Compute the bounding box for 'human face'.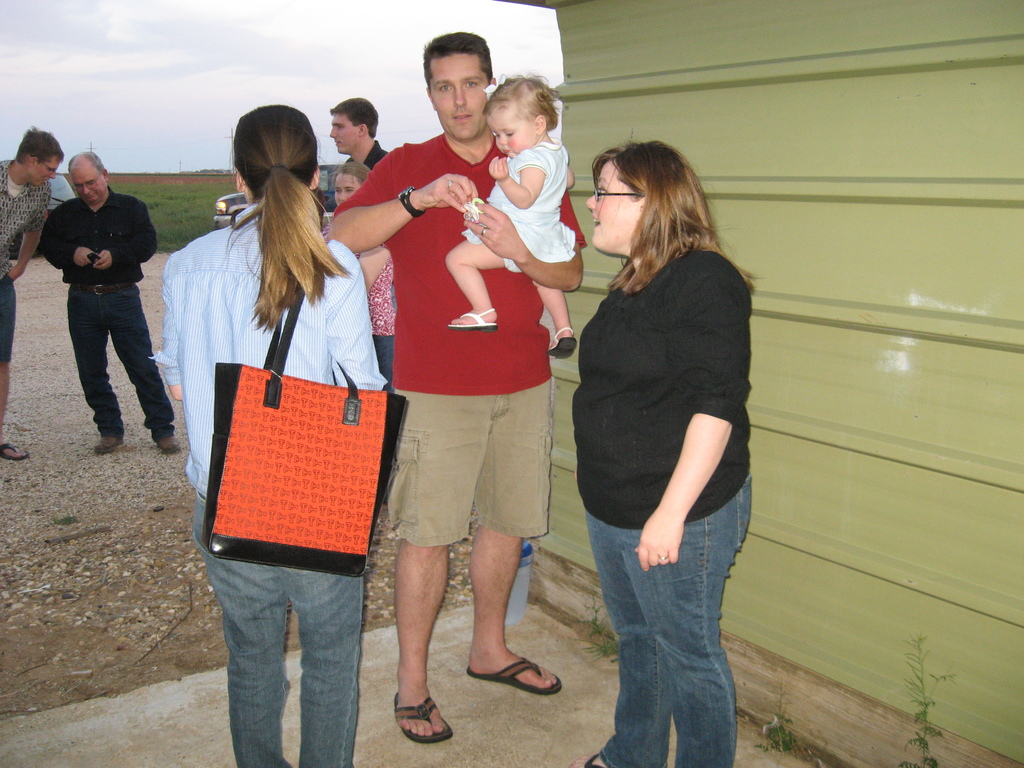
<region>68, 162, 99, 203</region>.
